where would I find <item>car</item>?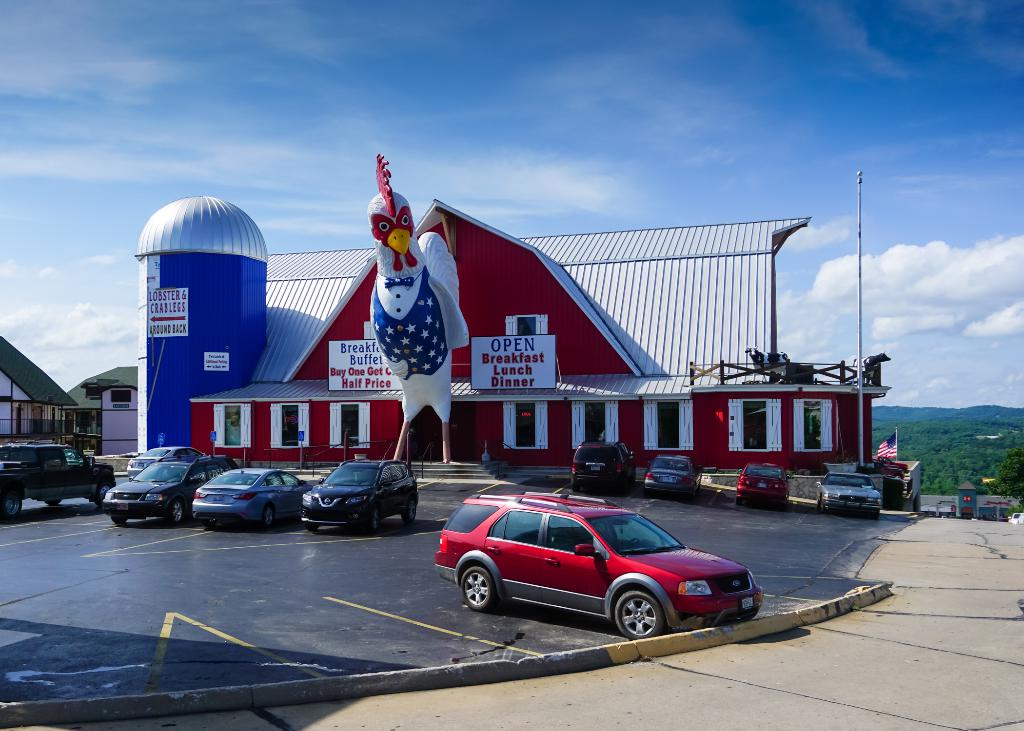
At bbox=[733, 465, 792, 508].
